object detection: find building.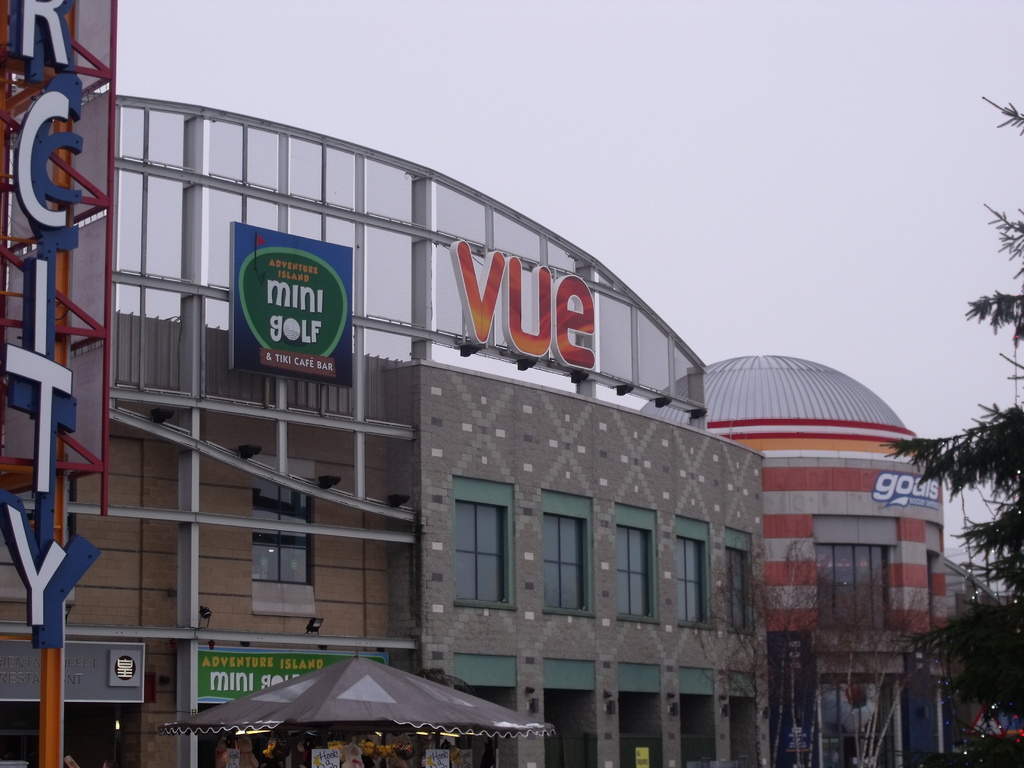
BBox(0, 298, 761, 767).
